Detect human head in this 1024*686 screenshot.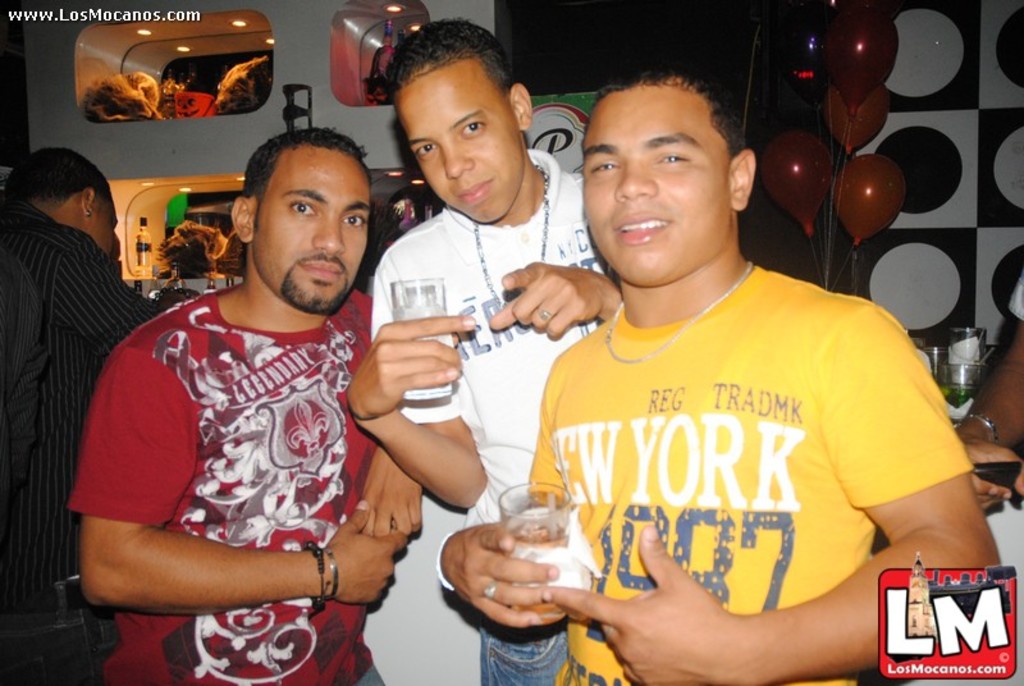
Detection: Rect(5, 150, 118, 256).
